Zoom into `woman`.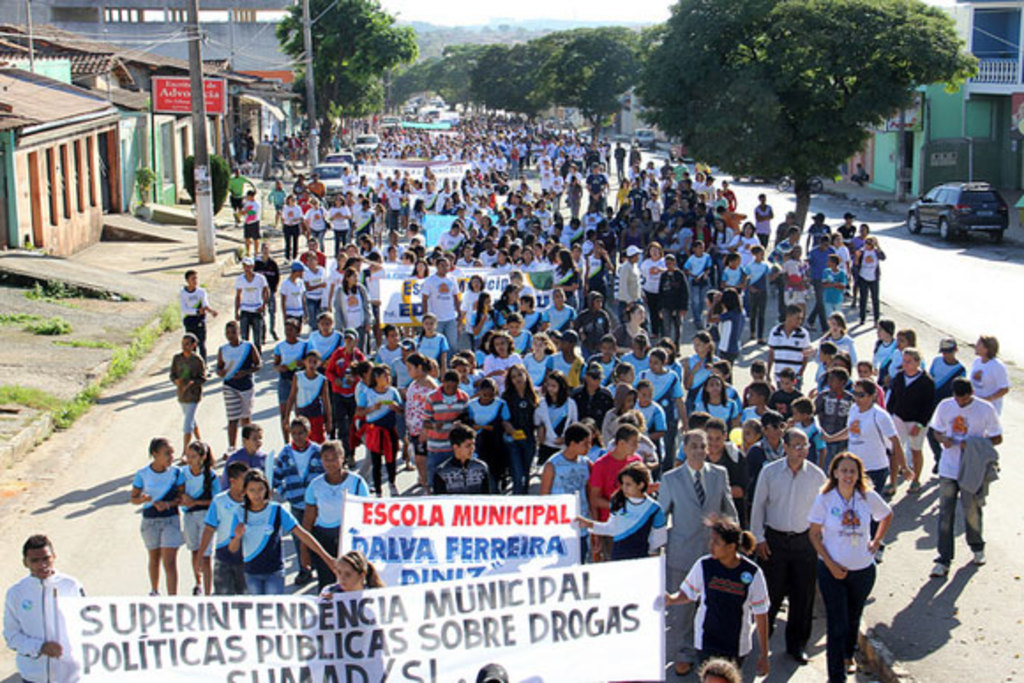
Zoom target: bbox(528, 335, 544, 372).
